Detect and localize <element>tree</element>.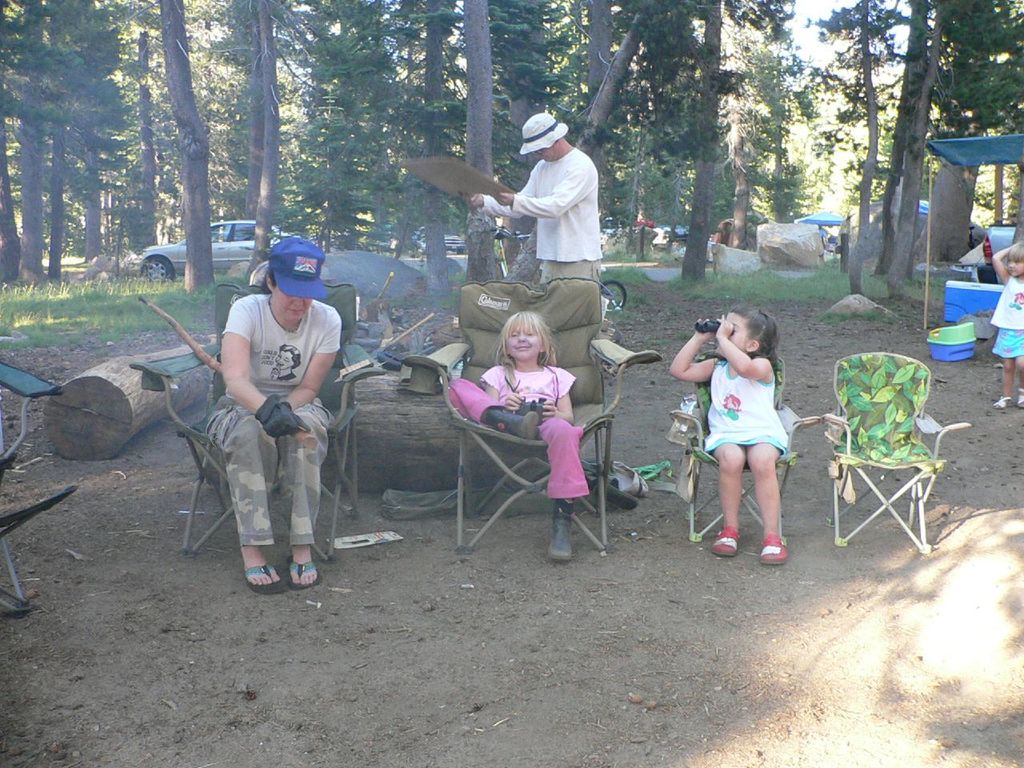
Localized at [x1=286, y1=1, x2=397, y2=243].
